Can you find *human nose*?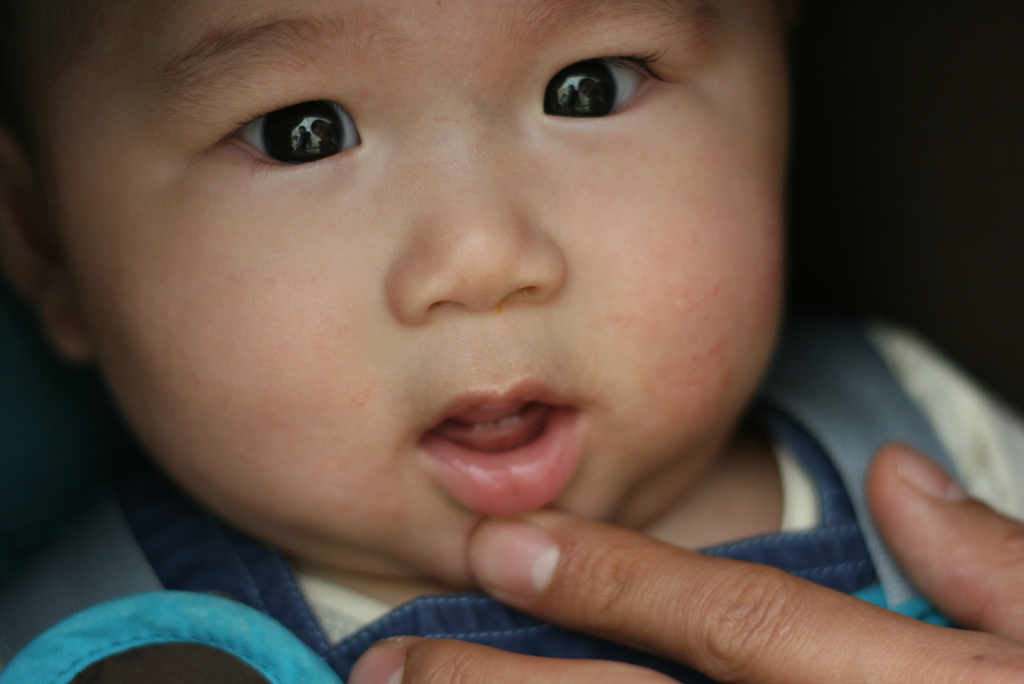
Yes, bounding box: [379, 126, 569, 329].
